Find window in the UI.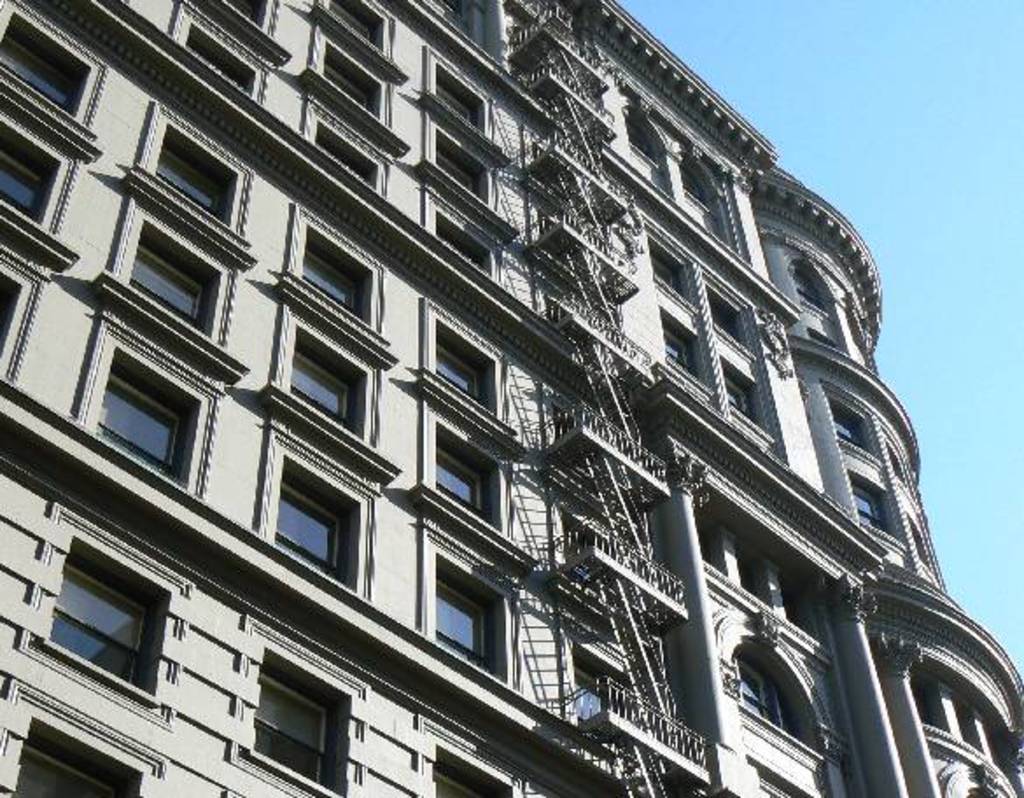
UI element at region(723, 357, 770, 441).
